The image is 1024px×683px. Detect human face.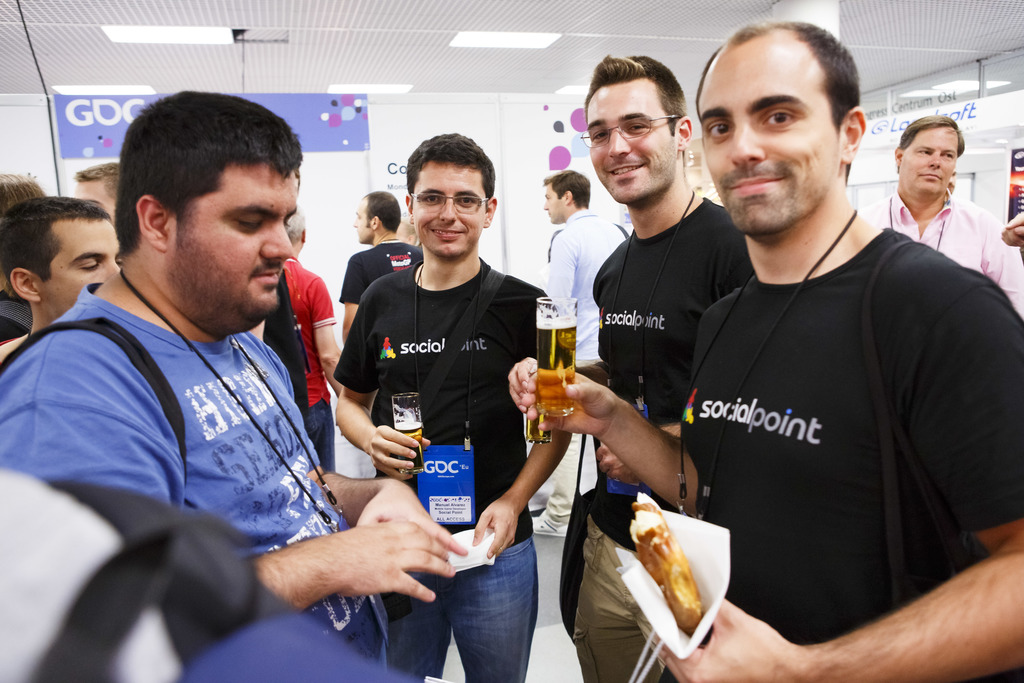
Detection: <bbox>584, 77, 681, 203</bbox>.
